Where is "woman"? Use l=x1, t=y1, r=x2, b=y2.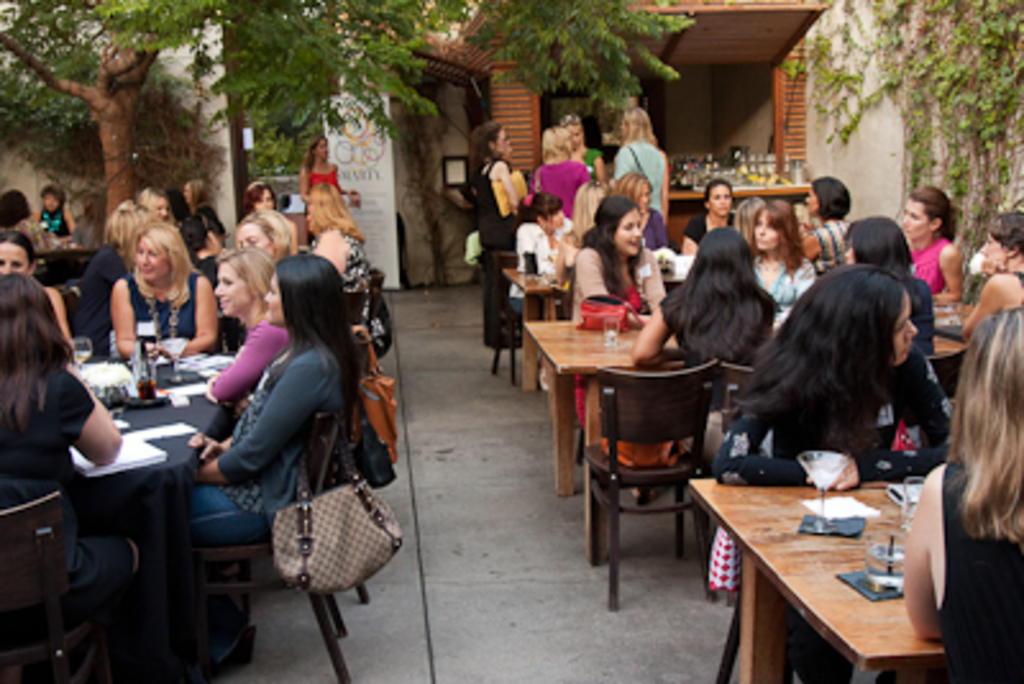
l=509, t=192, r=573, b=387.
